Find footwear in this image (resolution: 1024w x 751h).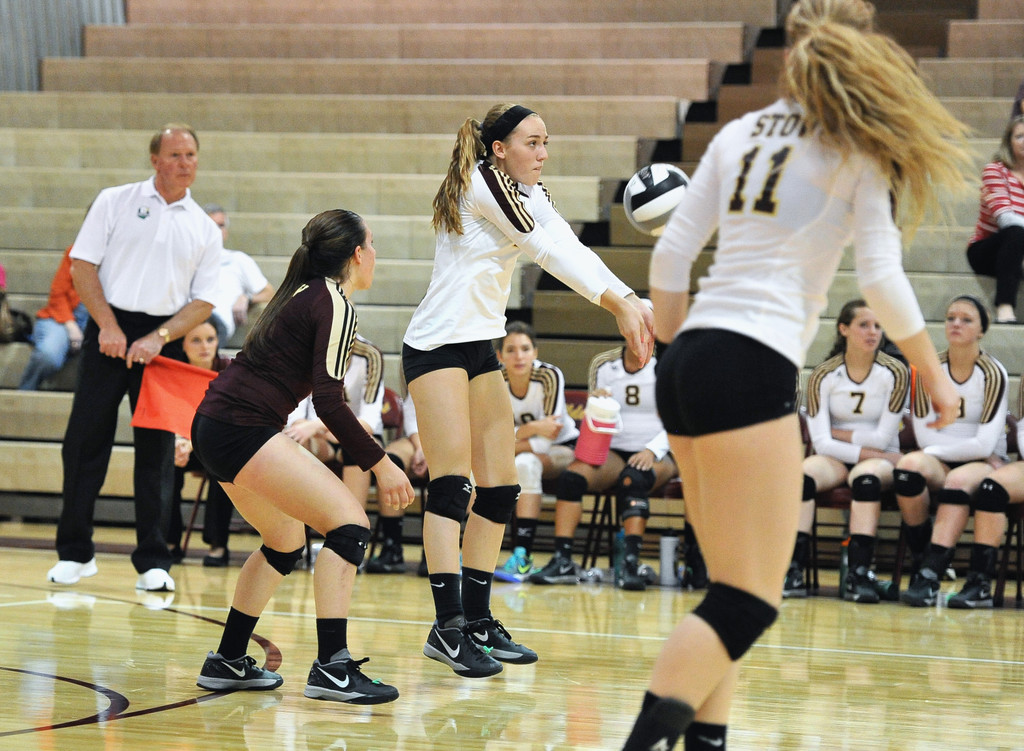
{"left": 946, "top": 584, "right": 995, "bottom": 606}.
